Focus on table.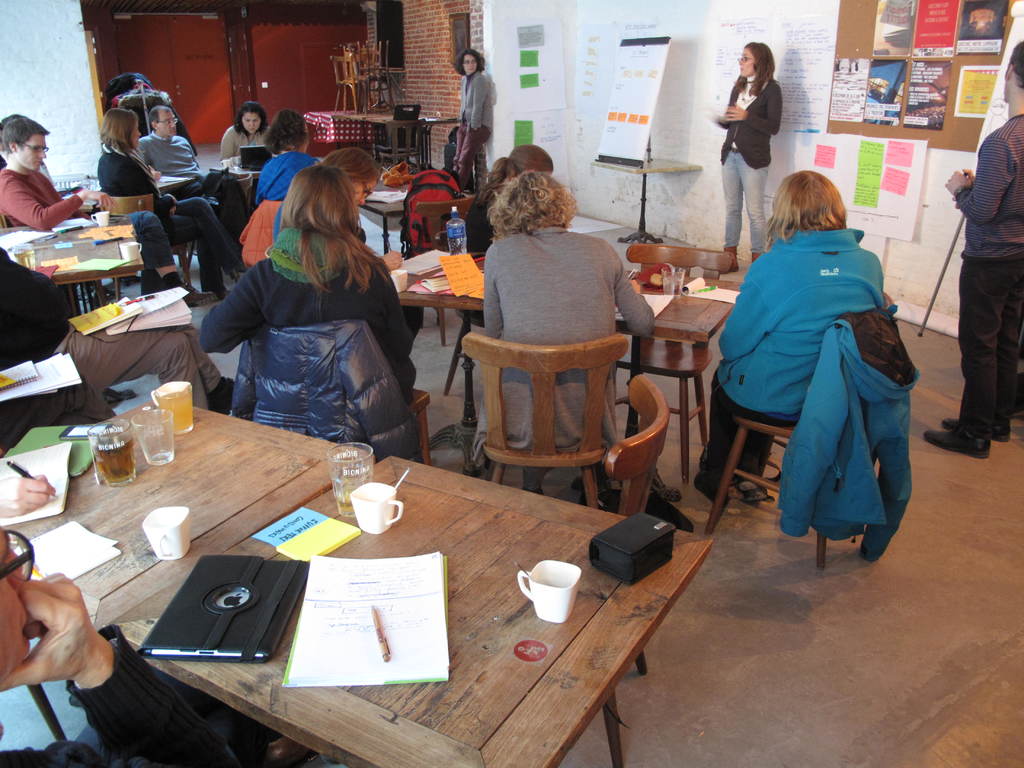
Focused at detection(354, 171, 416, 254).
